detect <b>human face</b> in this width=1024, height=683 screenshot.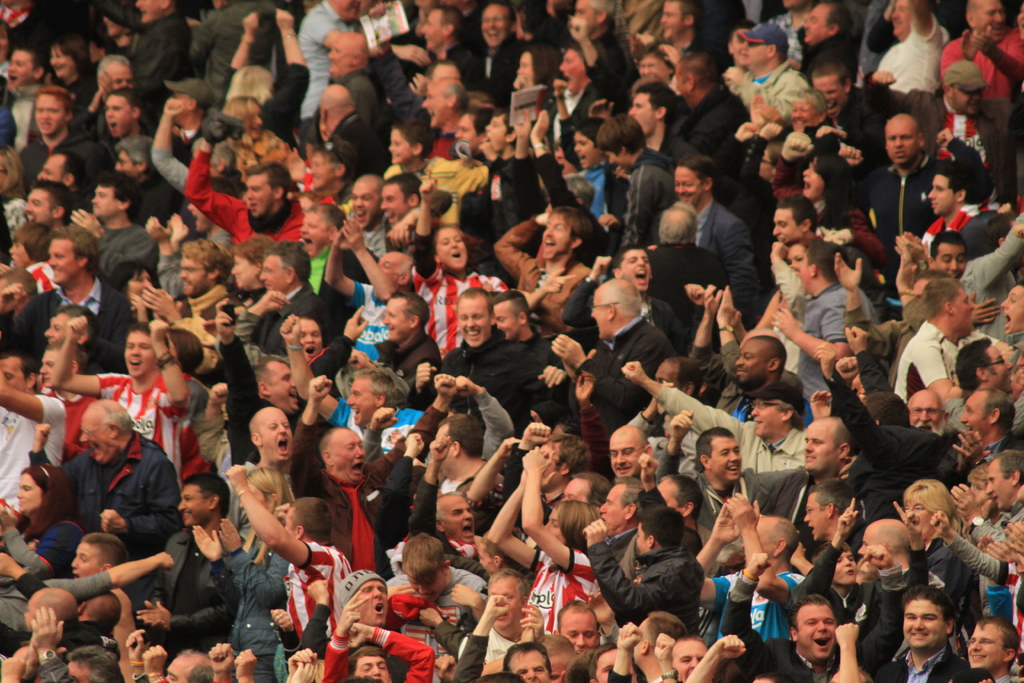
Detection: x1=736, y1=339, x2=767, y2=389.
